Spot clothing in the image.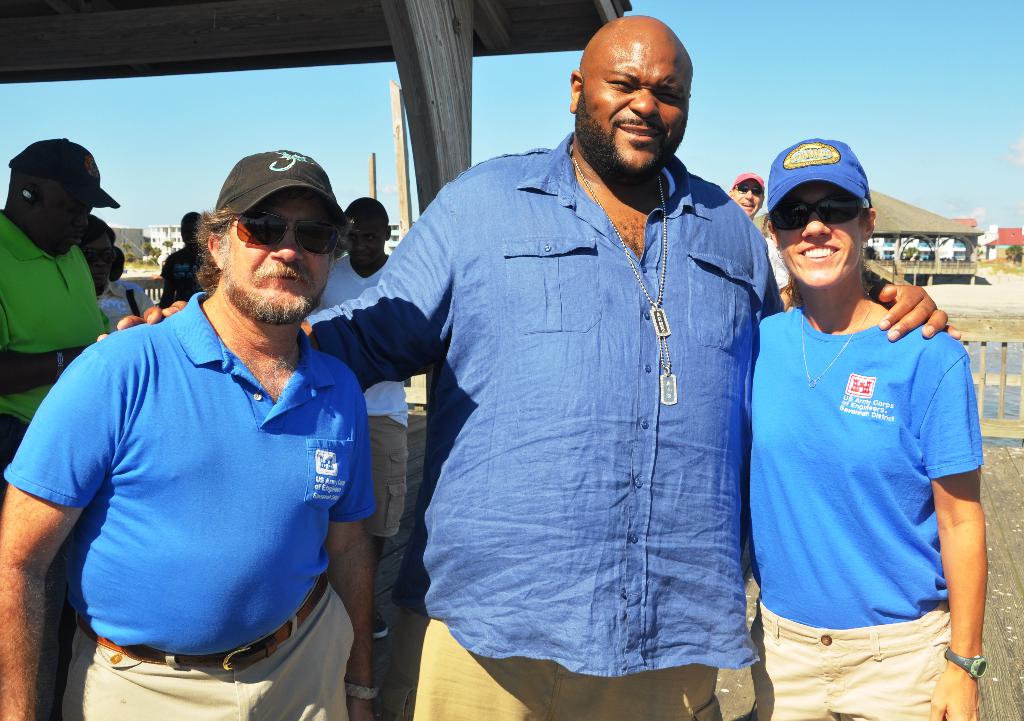
clothing found at <region>308, 134, 779, 720</region>.
